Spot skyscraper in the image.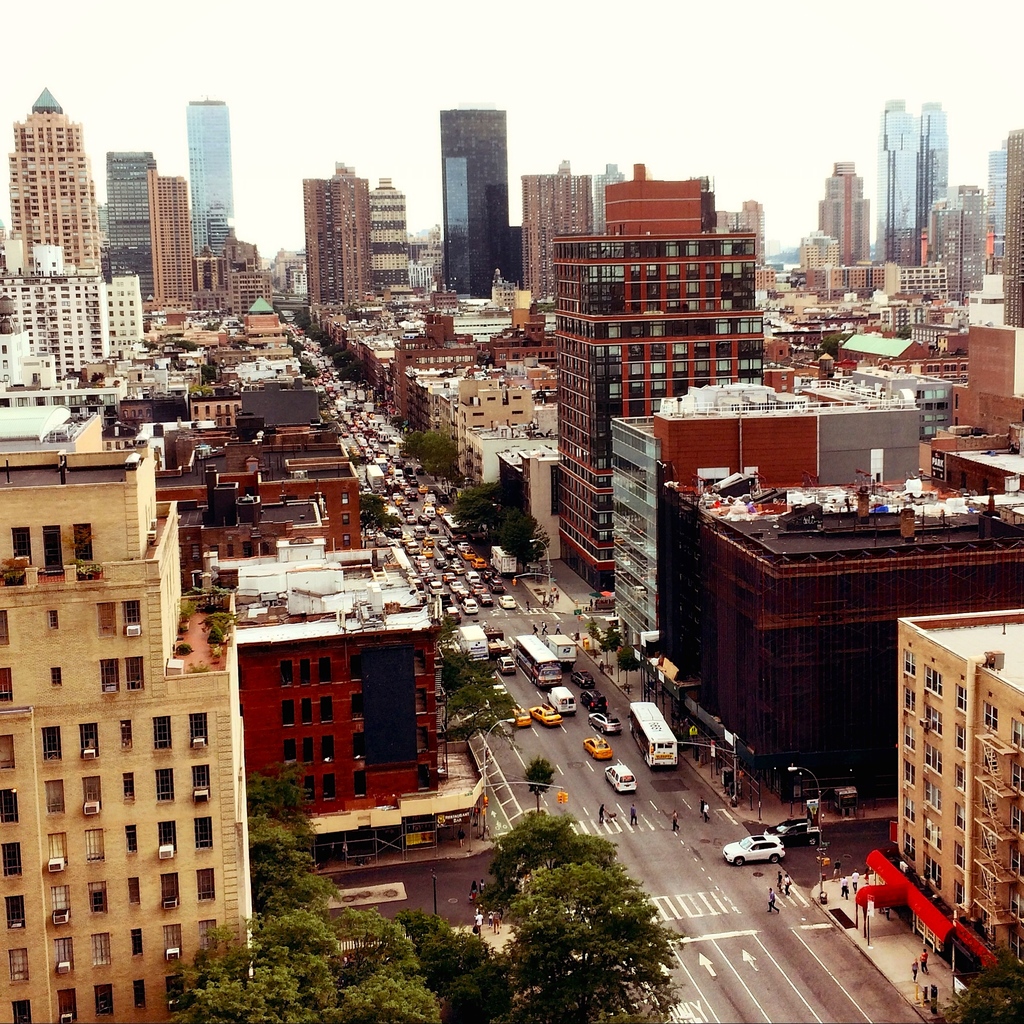
skyscraper found at bbox=(367, 171, 414, 295).
